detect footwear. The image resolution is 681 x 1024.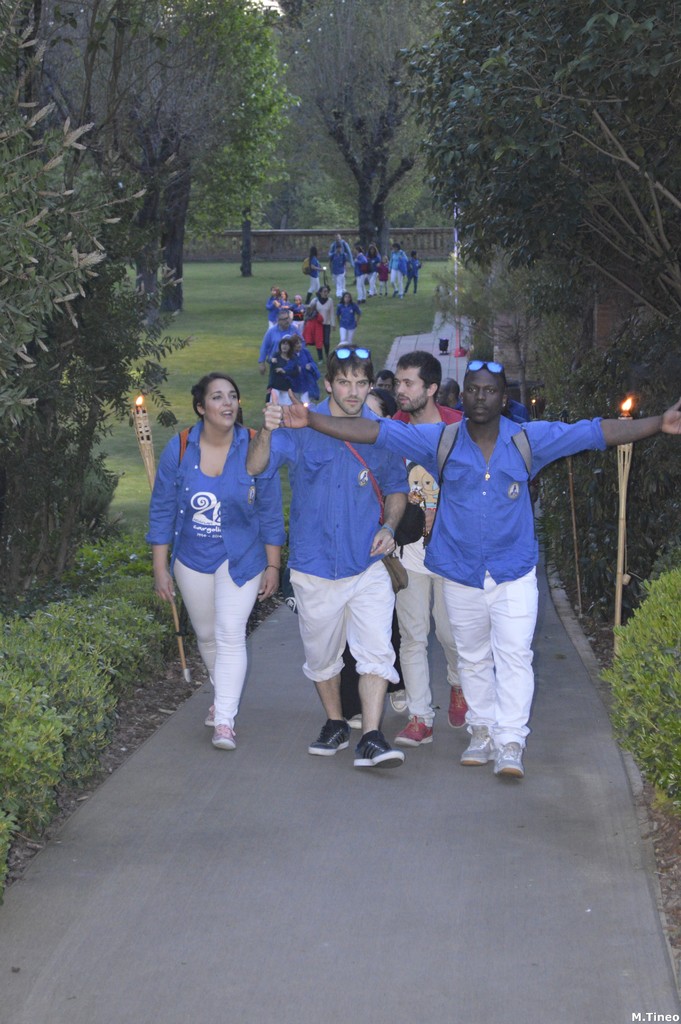
Rect(493, 739, 526, 780).
